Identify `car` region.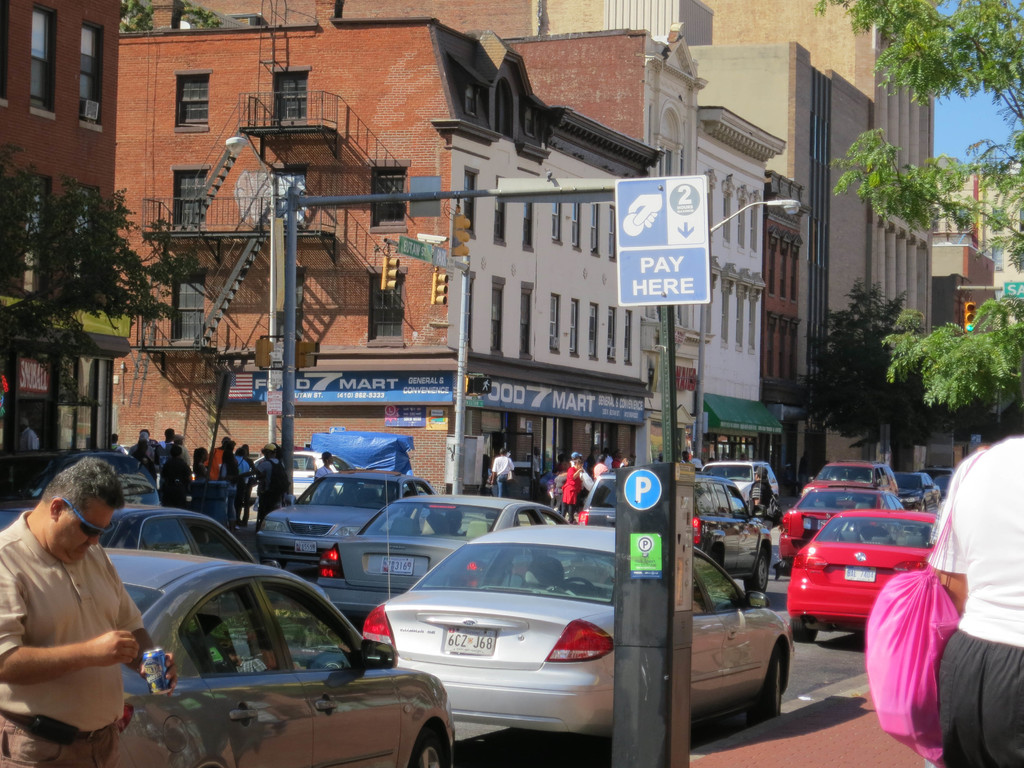
Region: x1=312, y1=493, x2=567, y2=621.
